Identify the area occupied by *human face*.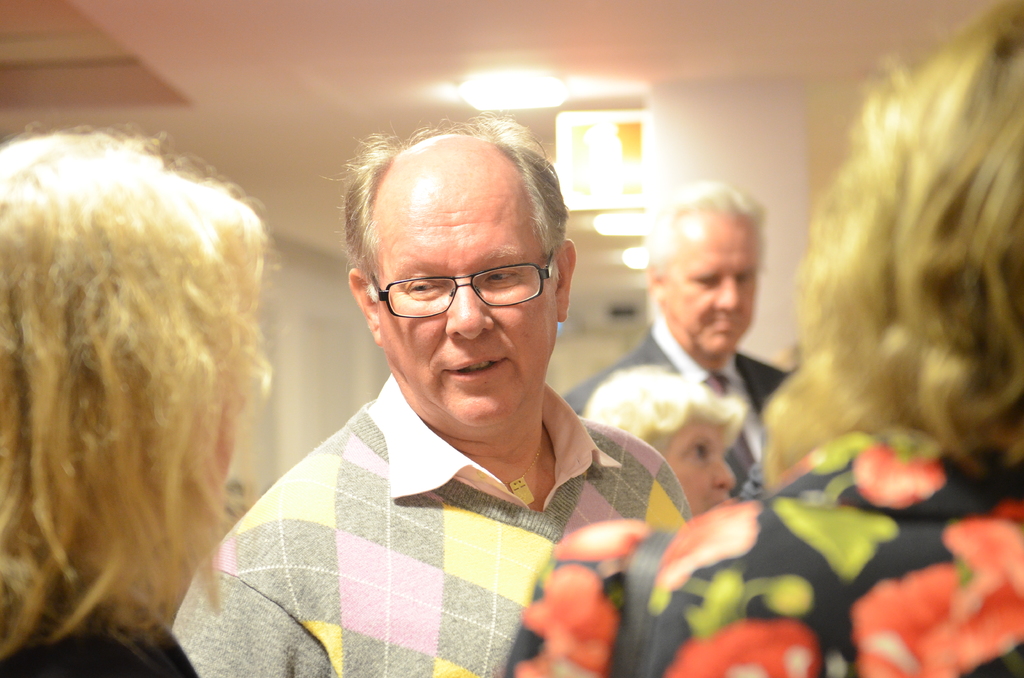
Area: crop(662, 216, 758, 357).
